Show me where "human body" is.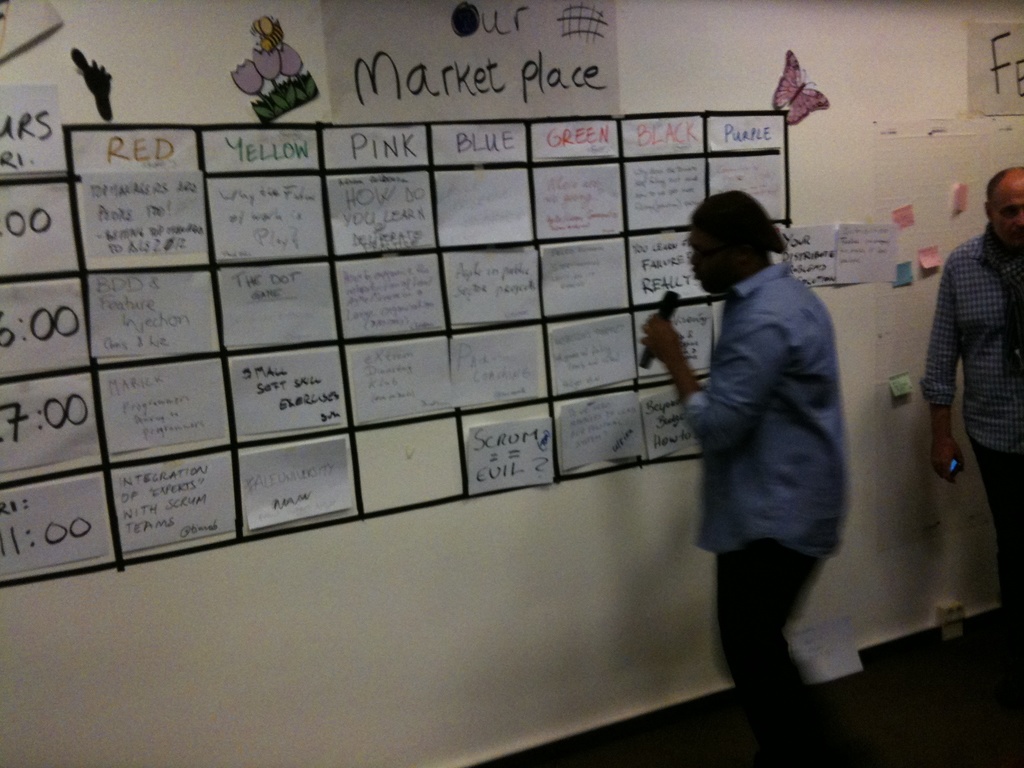
"human body" is at x1=639, y1=261, x2=851, y2=764.
